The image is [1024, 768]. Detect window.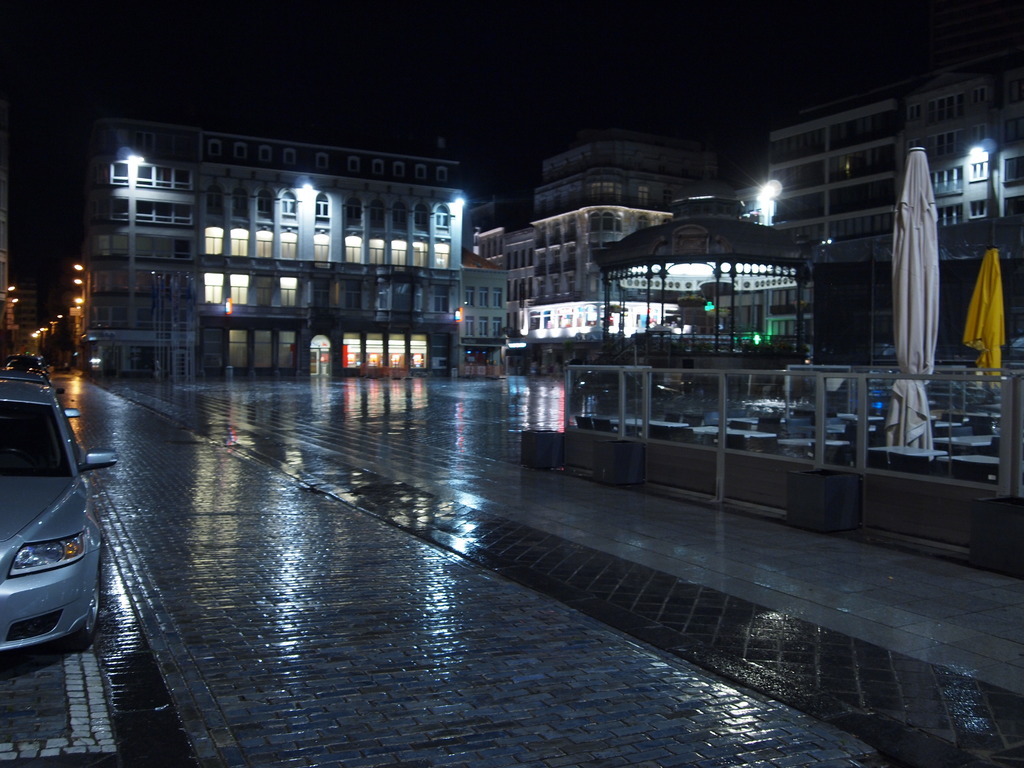
Detection: BBox(552, 193, 559, 213).
